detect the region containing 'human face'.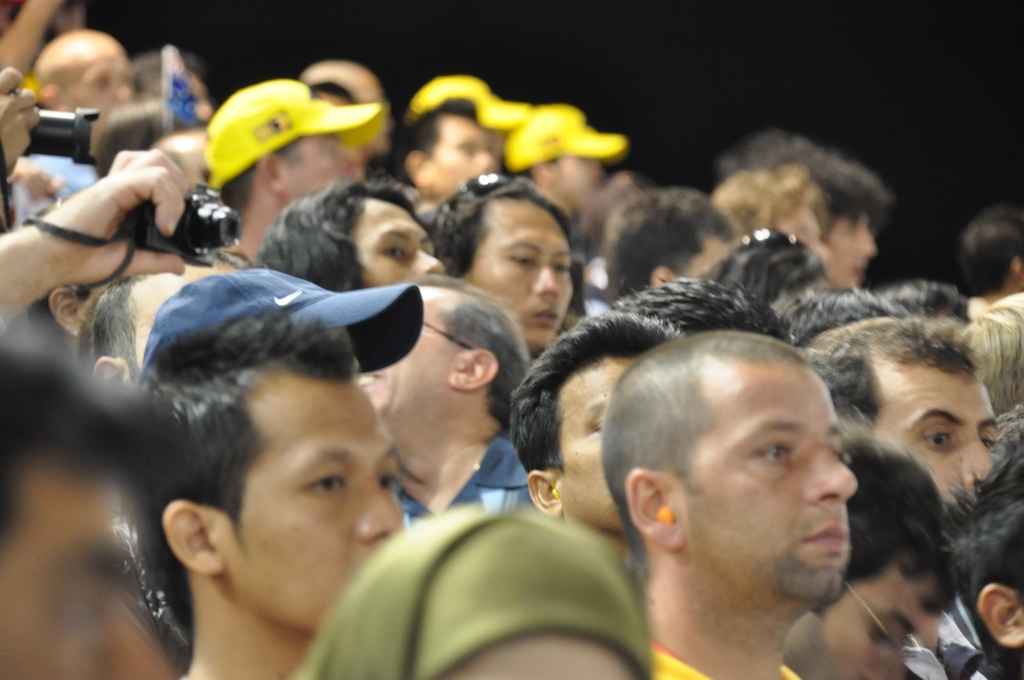
[464,201,573,350].
